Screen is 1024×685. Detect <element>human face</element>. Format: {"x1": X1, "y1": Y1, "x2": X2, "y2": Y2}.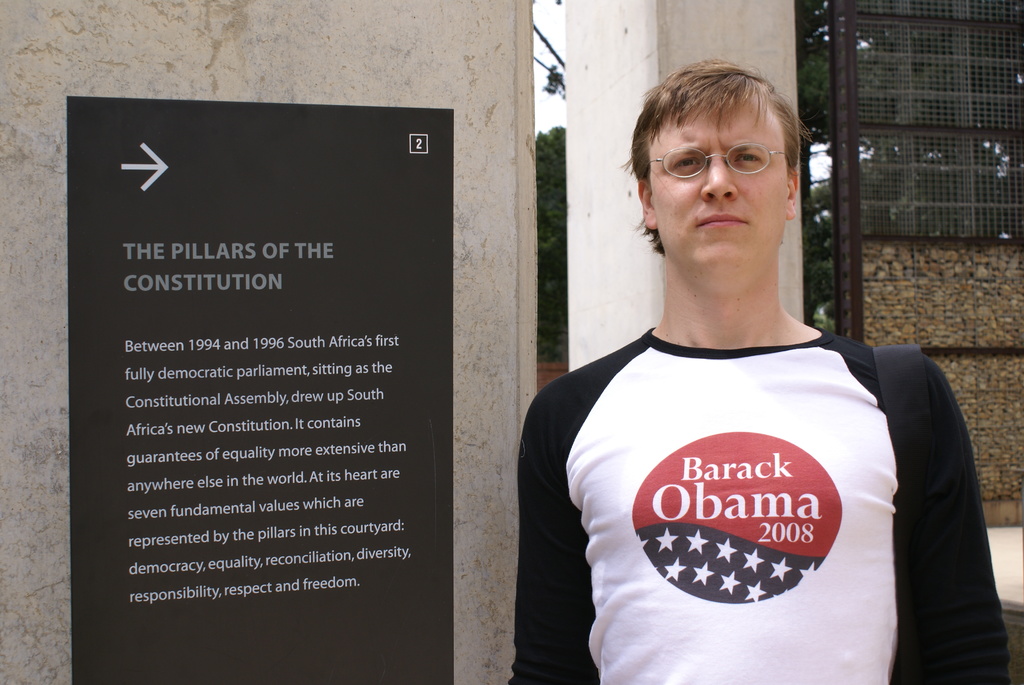
{"x1": 652, "y1": 88, "x2": 786, "y2": 280}.
